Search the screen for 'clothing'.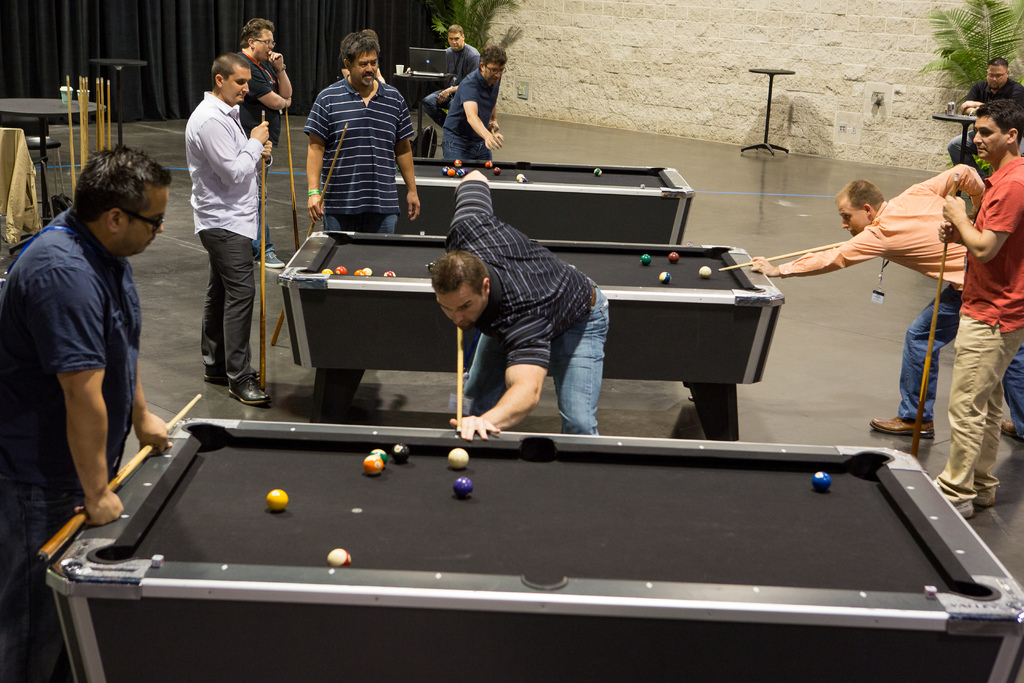
Found at crop(444, 172, 611, 434).
